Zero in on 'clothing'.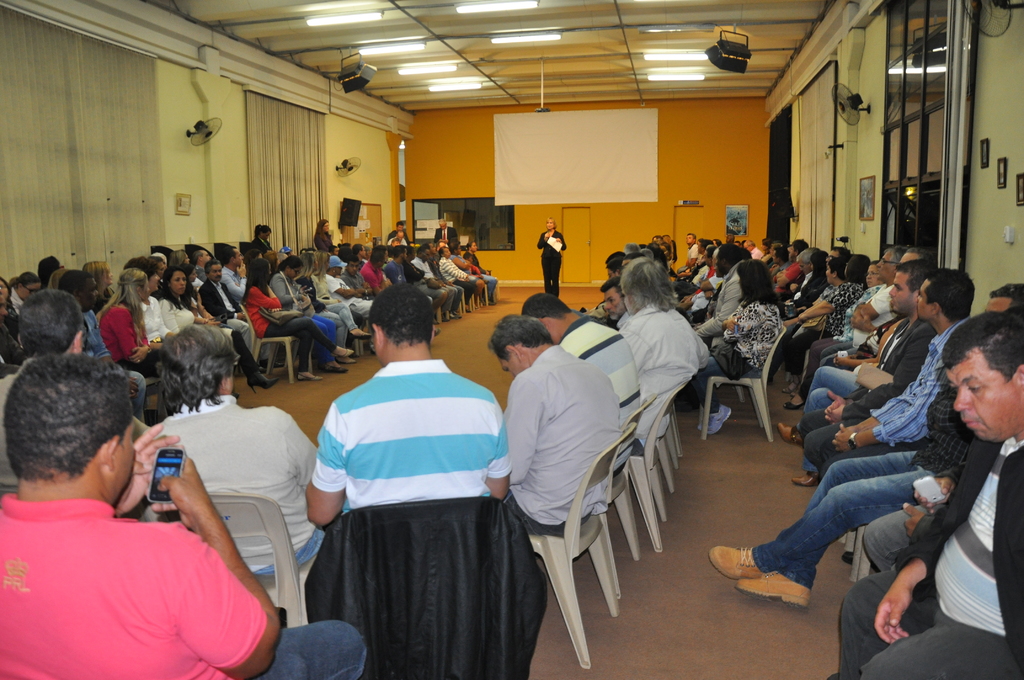
Zeroed in: box=[202, 280, 240, 318].
